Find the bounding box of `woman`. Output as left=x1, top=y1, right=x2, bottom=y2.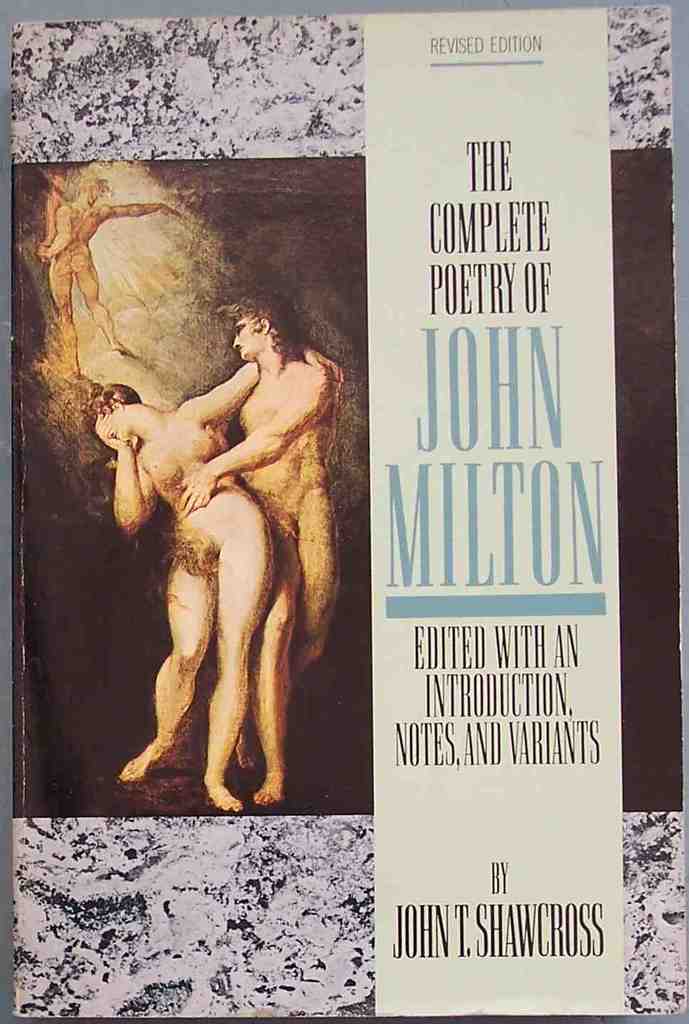
left=118, top=331, right=311, bottom=798.
